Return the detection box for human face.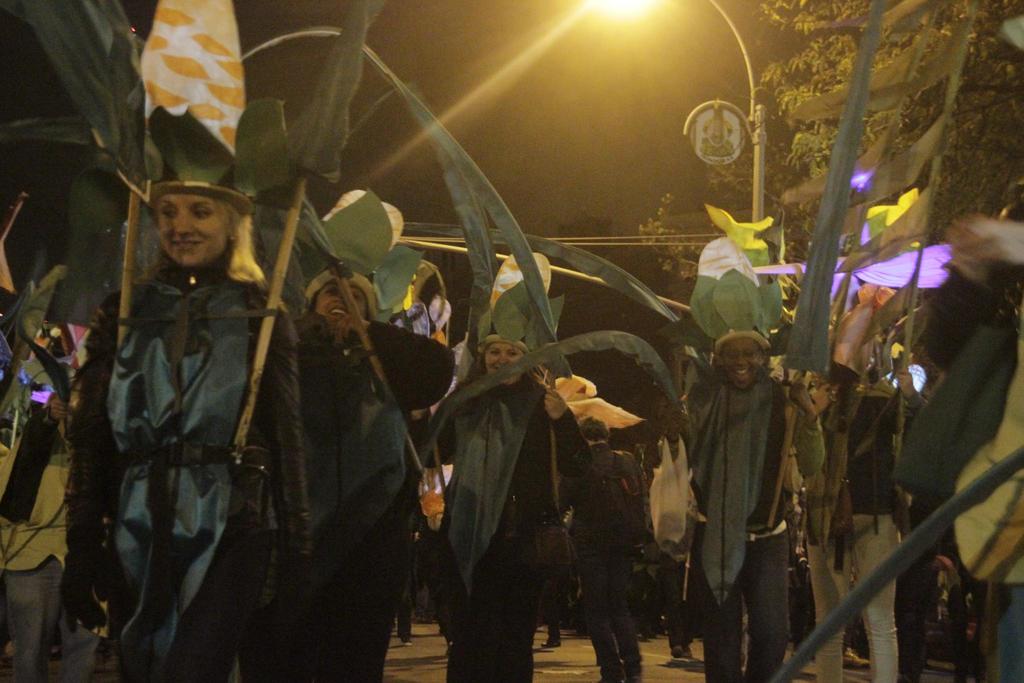
[left=315, top=282, right=362, bottom=324].
